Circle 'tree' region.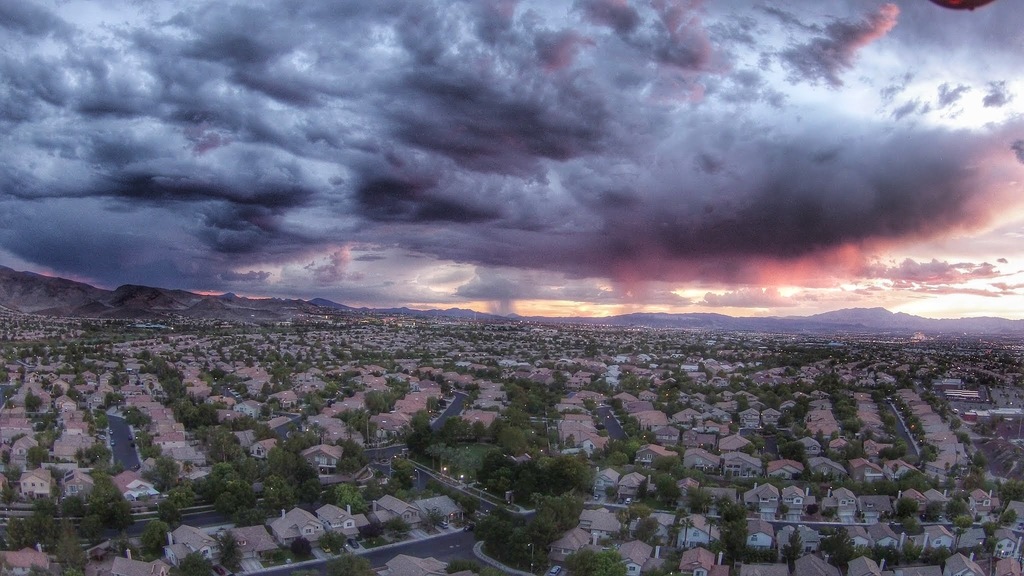
Region: 64 496 85 515.
